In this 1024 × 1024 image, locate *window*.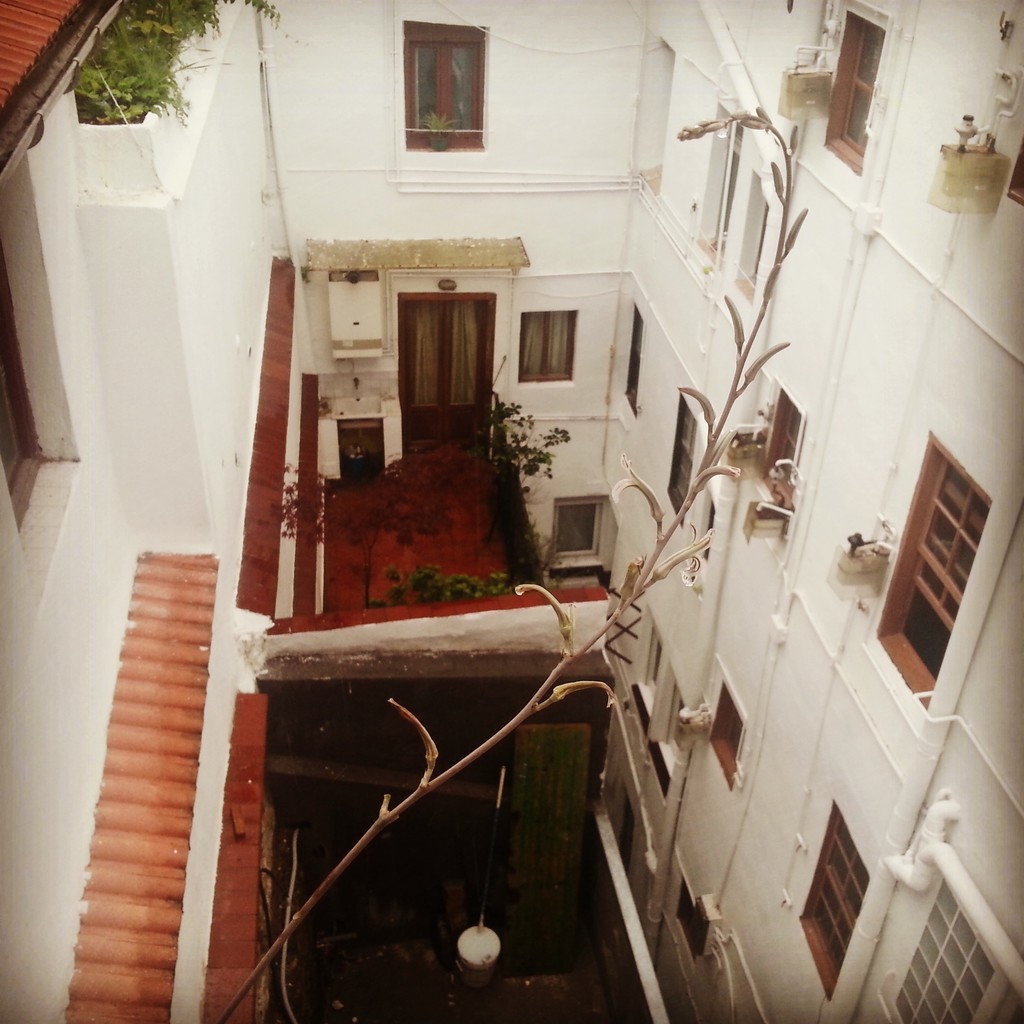
Bounding box: Rect(0, 260, 47, 520).
